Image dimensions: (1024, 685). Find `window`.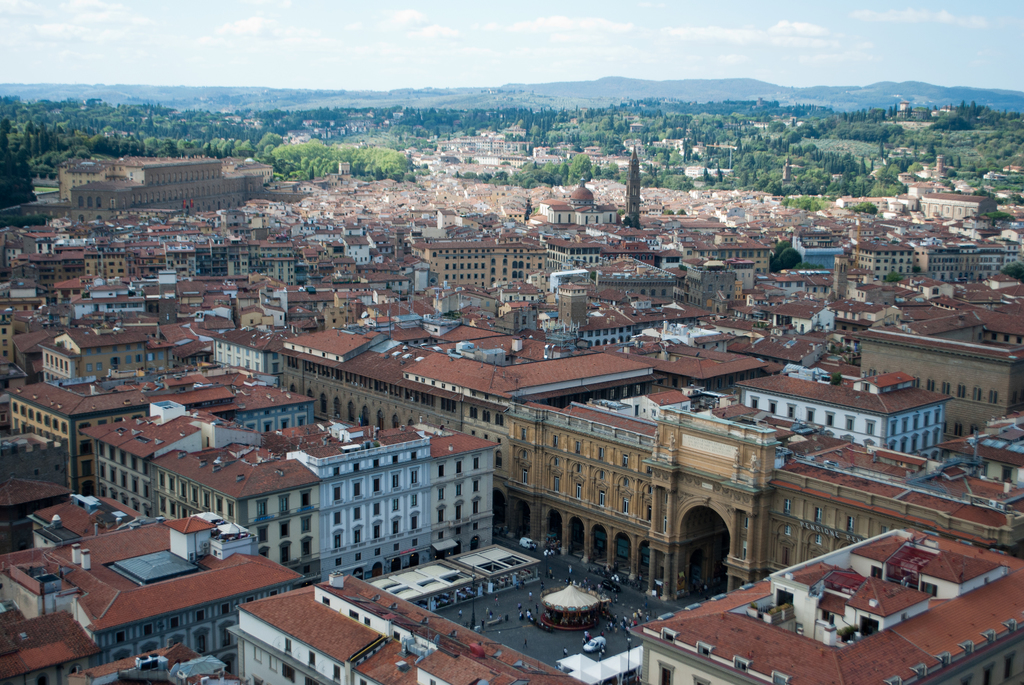
bbox=(588, 334, 591, 334).
